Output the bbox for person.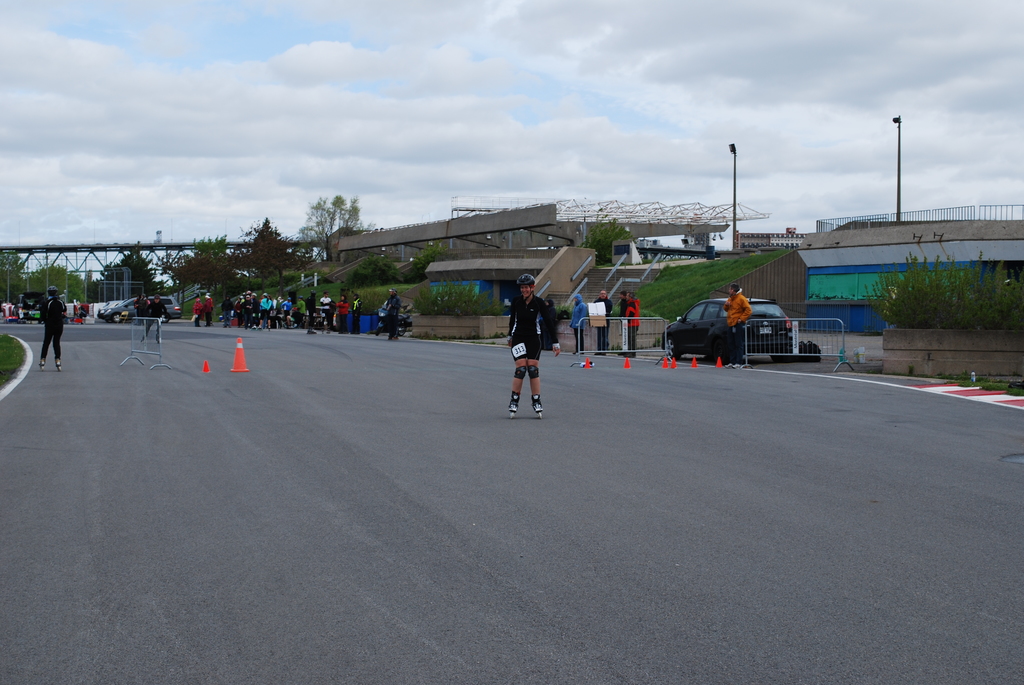
l=334, t=295, r=348, b=334.
